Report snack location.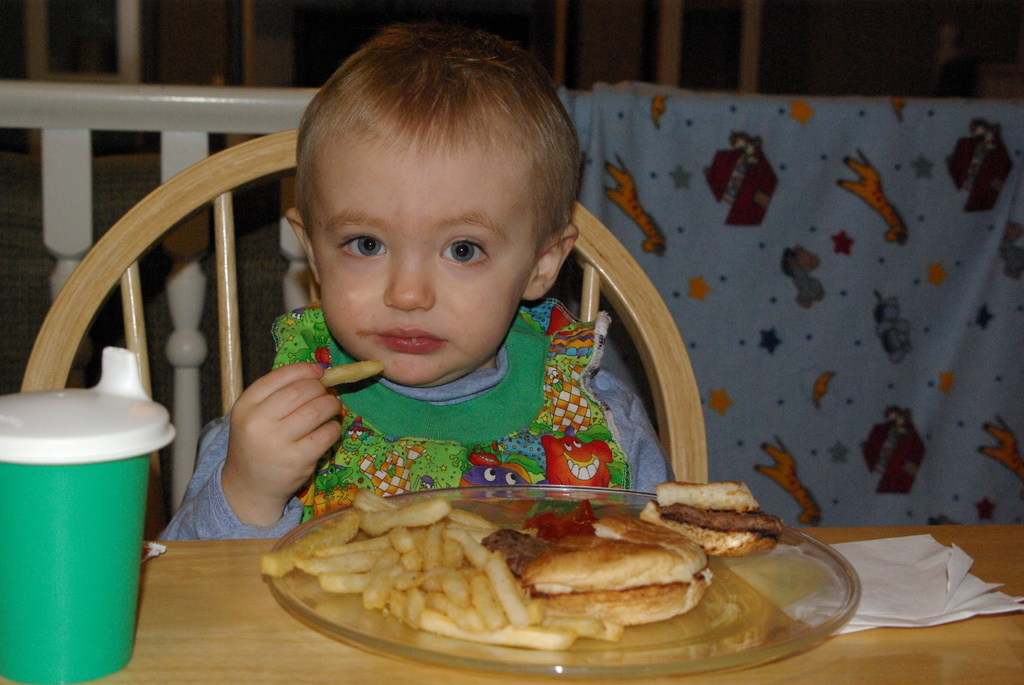
Report: [353, 484, 399, 512].
